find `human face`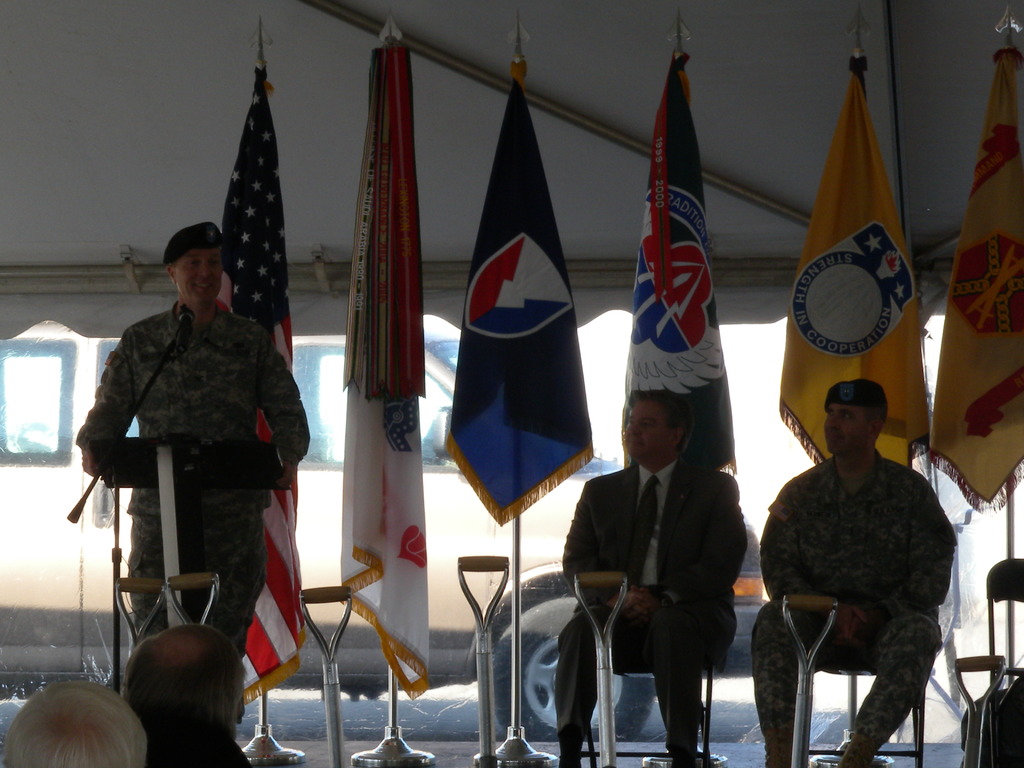
[622,399,673,460]
